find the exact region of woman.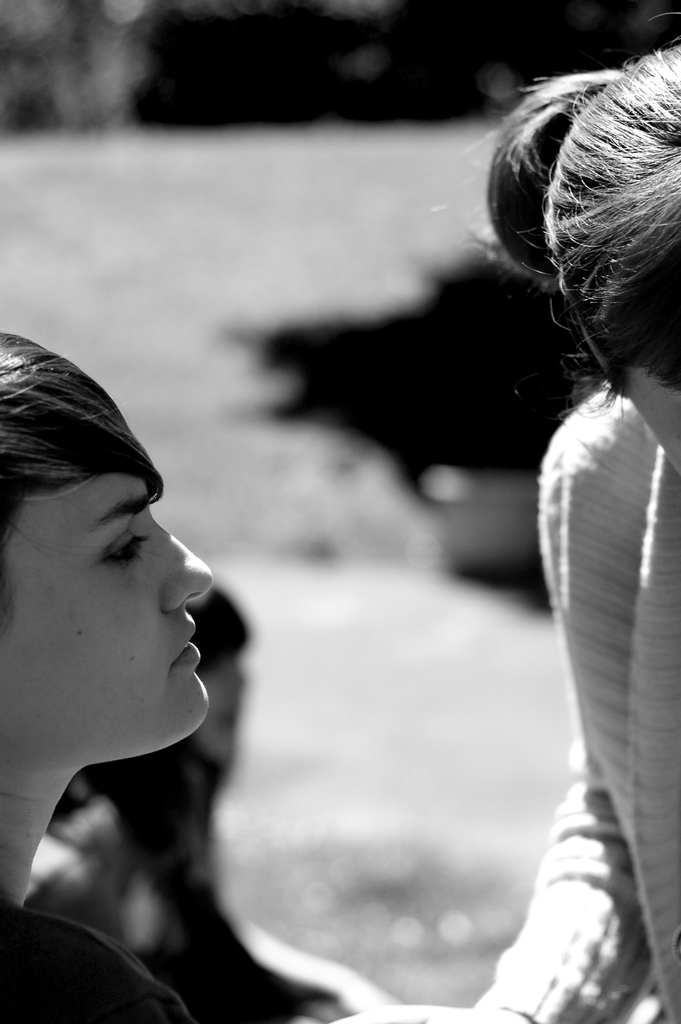
Exact region: 17, 586, 392, 1023.
